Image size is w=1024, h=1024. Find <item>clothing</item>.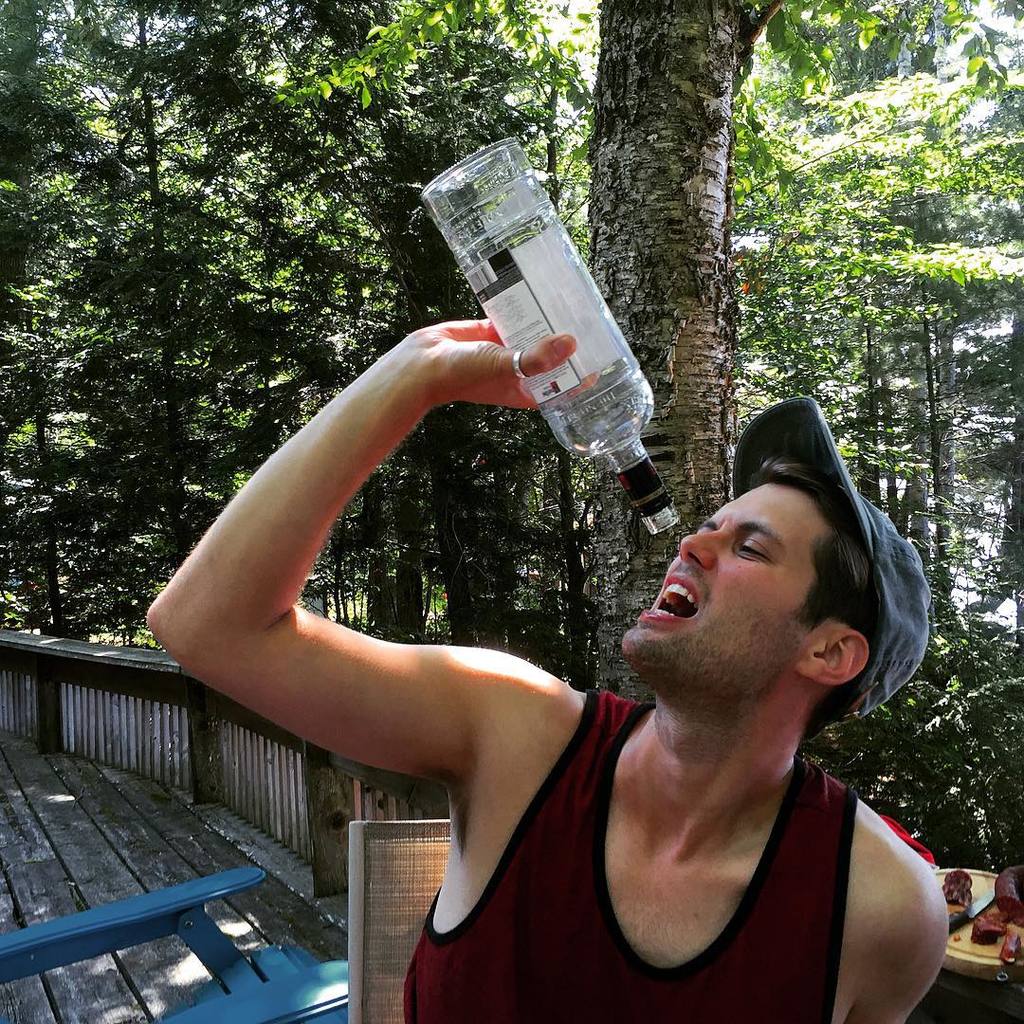
[left=346, top=660, right=952, bottom=1005].
